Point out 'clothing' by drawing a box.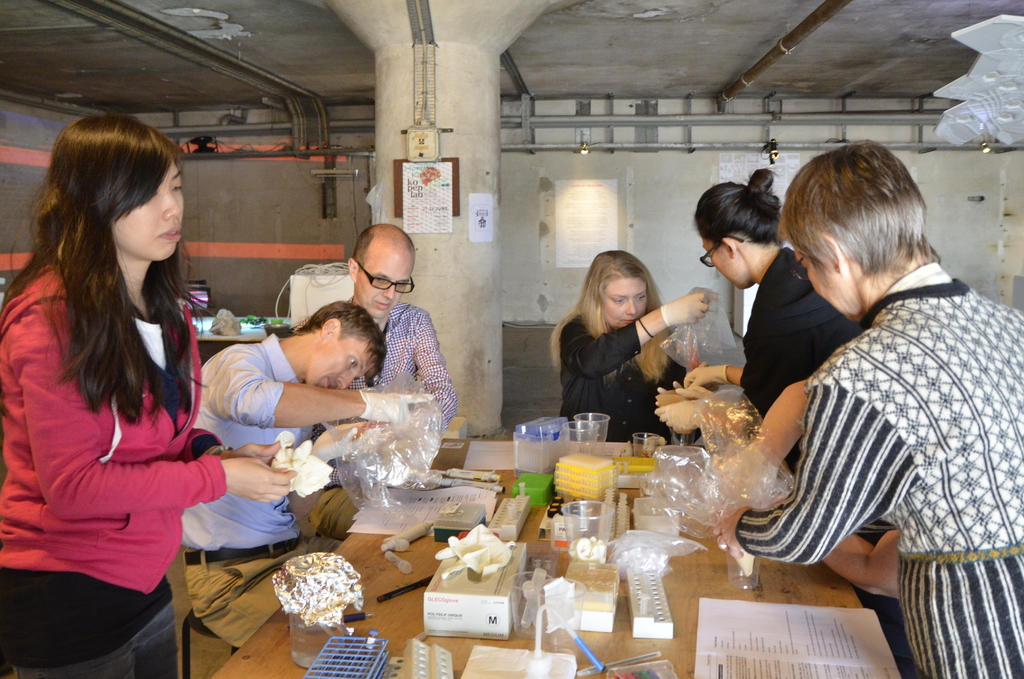
x1=182, y1=329, x2=309, y2=649.
